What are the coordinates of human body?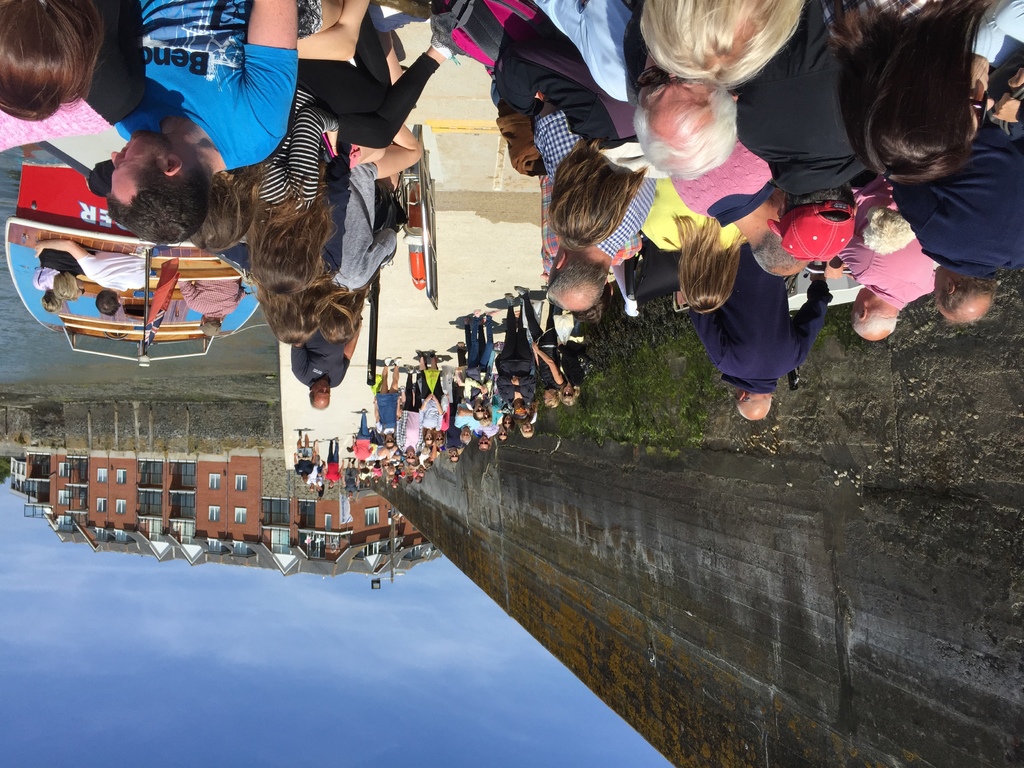
locate(176, 280, 246, 316).
